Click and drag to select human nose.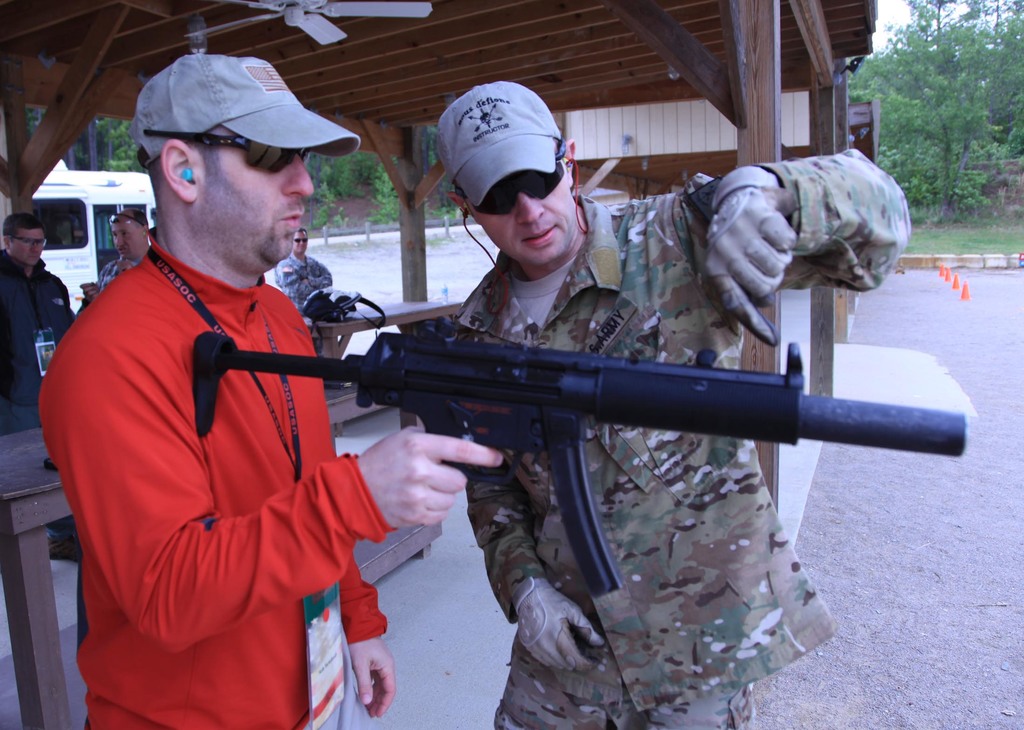
Selection: (283,145,314,200).
